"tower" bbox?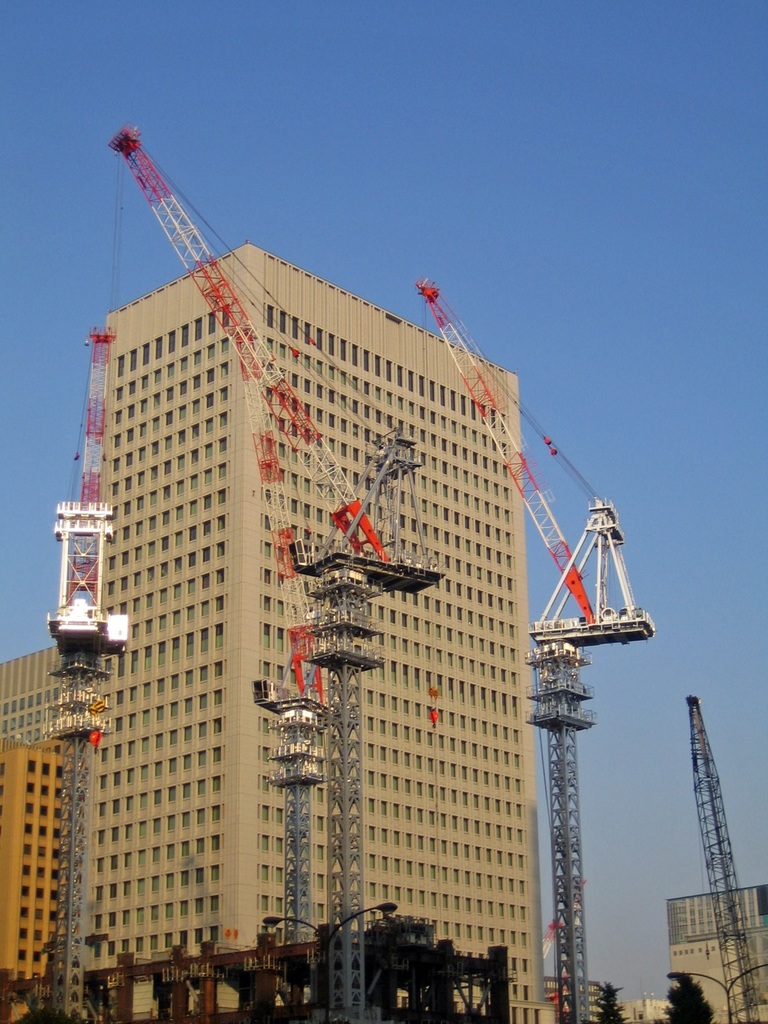
<bbox>690, 702, 760, 1022</bbox>
